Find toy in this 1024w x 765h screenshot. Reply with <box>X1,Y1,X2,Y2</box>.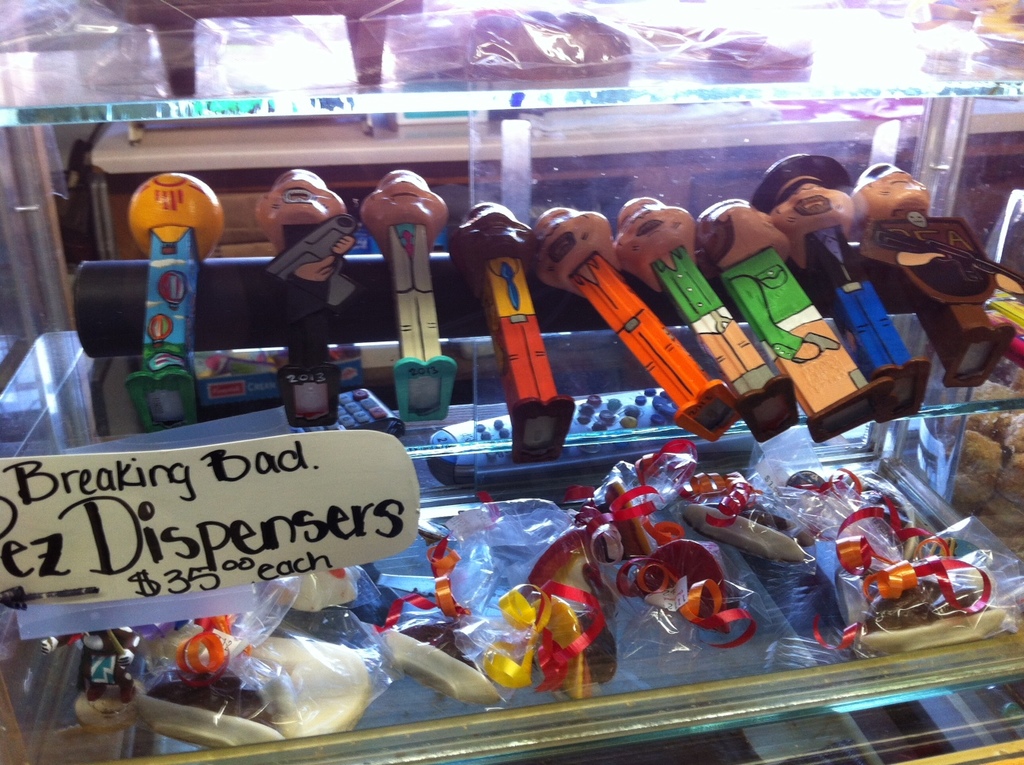
<box>43,623,141,700</box>.
